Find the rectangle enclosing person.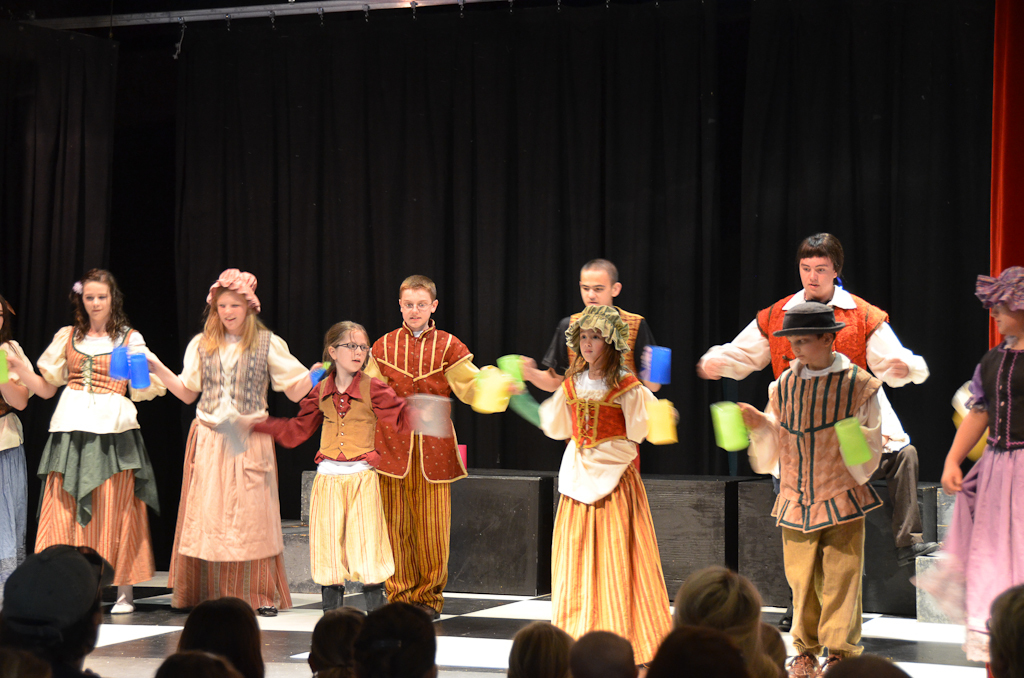
{"x1": 511, "y1": 251, "x2": 667, "y2": 383}.
